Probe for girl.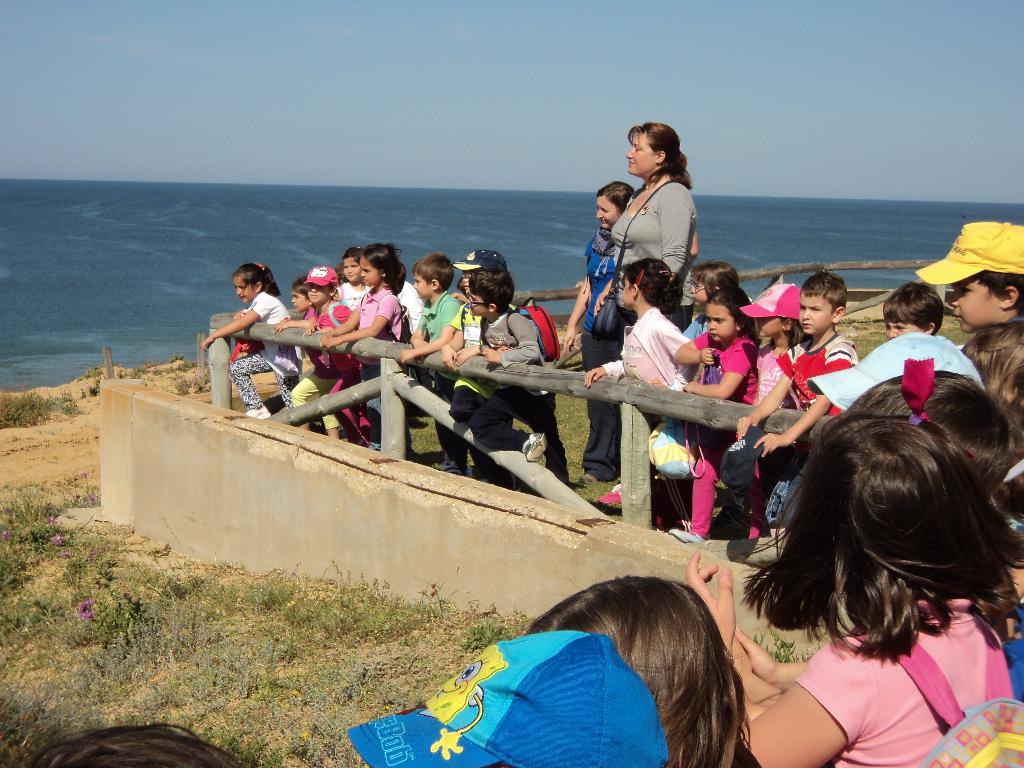
Probe result: <region>309, 233, 410, 446</region>.
